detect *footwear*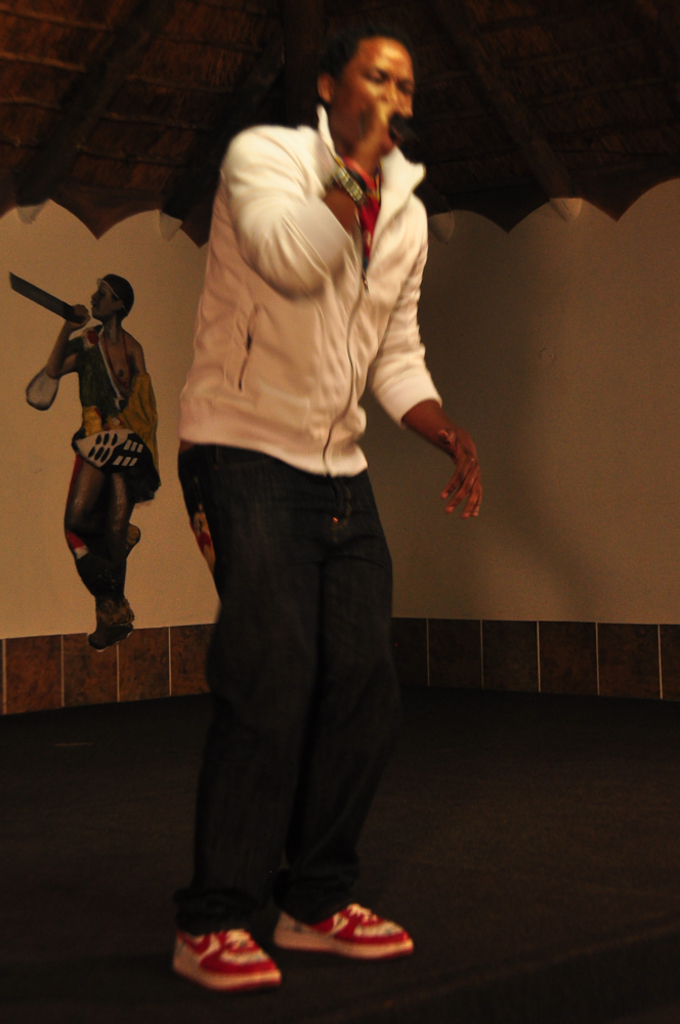
crop(162, 923, 281, 996)
